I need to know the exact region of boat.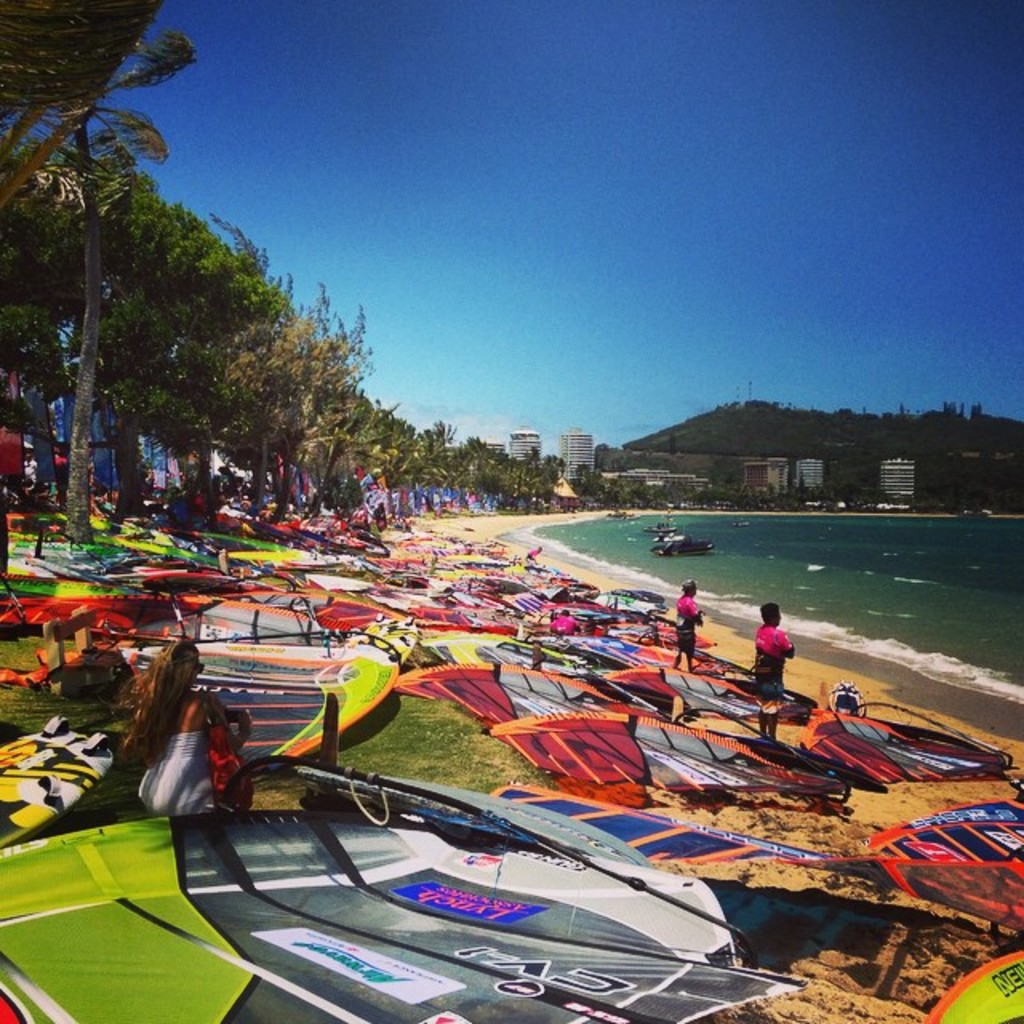
Region: <box>726,512,752,528</box>.
